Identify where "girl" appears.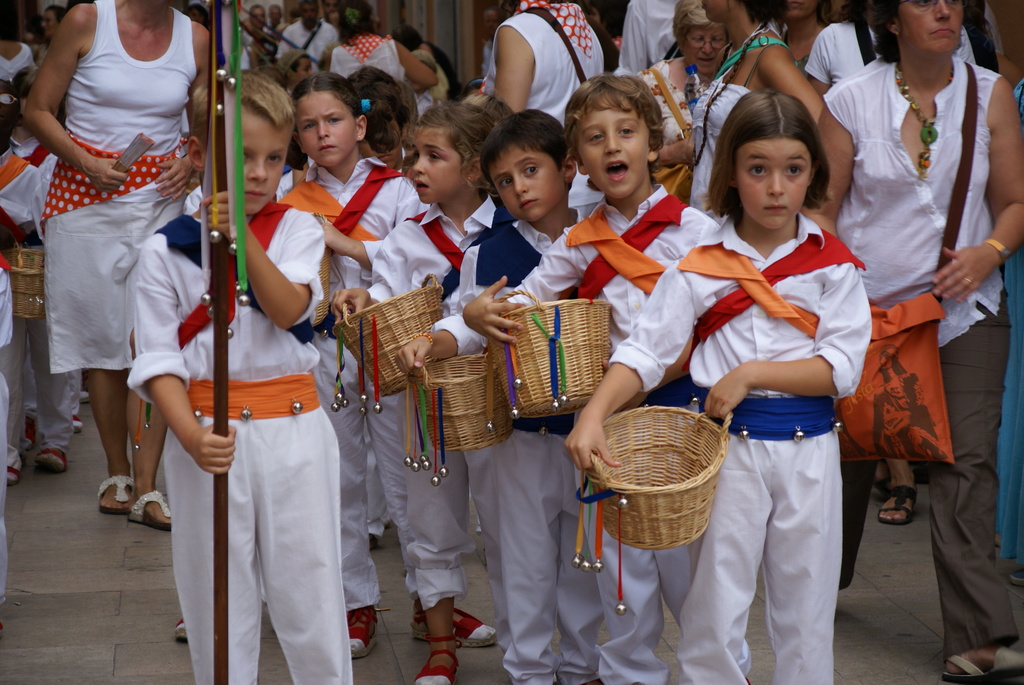
Appears at 566:90:874:684.
